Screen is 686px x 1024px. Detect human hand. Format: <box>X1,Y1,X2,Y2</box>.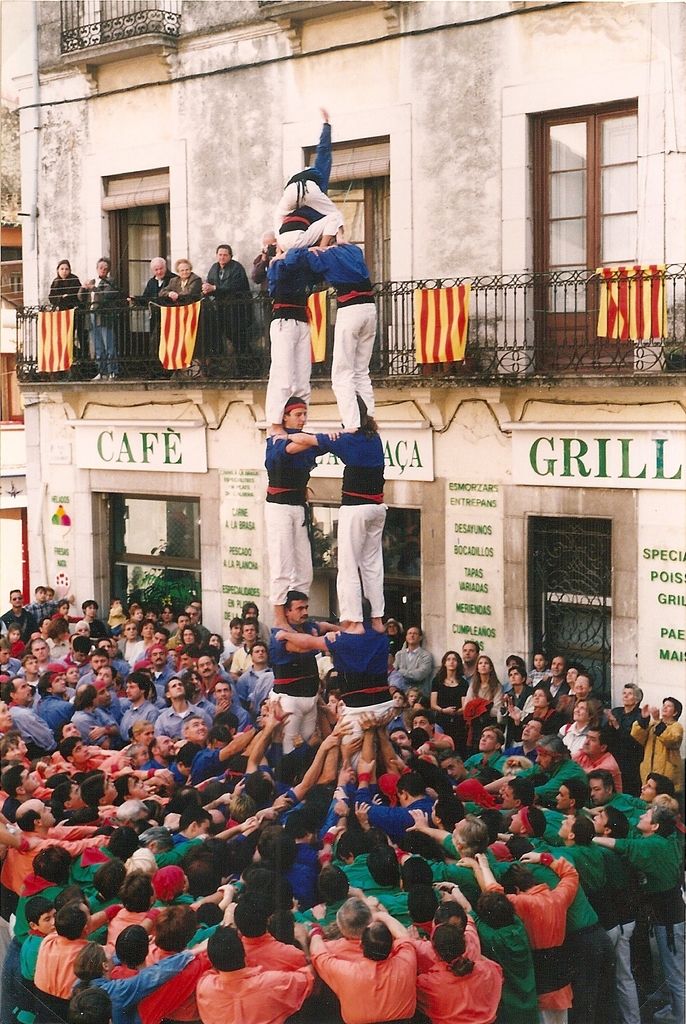
<box>195,939,211,953</box>.
